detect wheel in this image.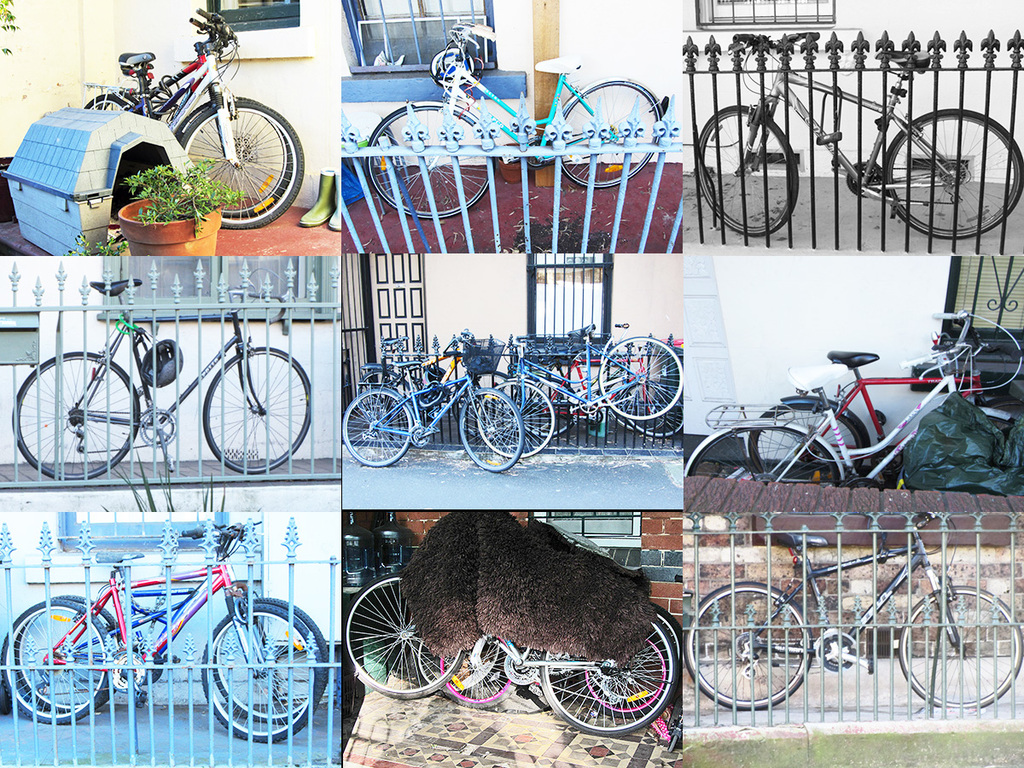
Detection: box=[746, 391, 868, 488].
